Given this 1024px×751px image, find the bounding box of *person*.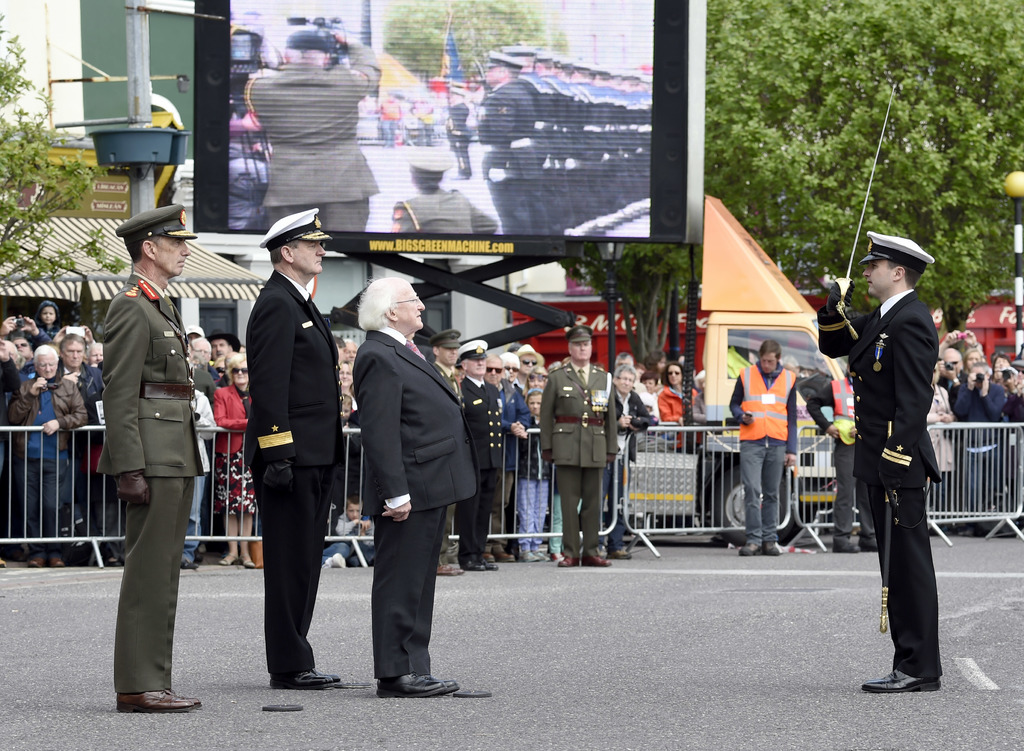
<box>455,336,490,571</box>.
